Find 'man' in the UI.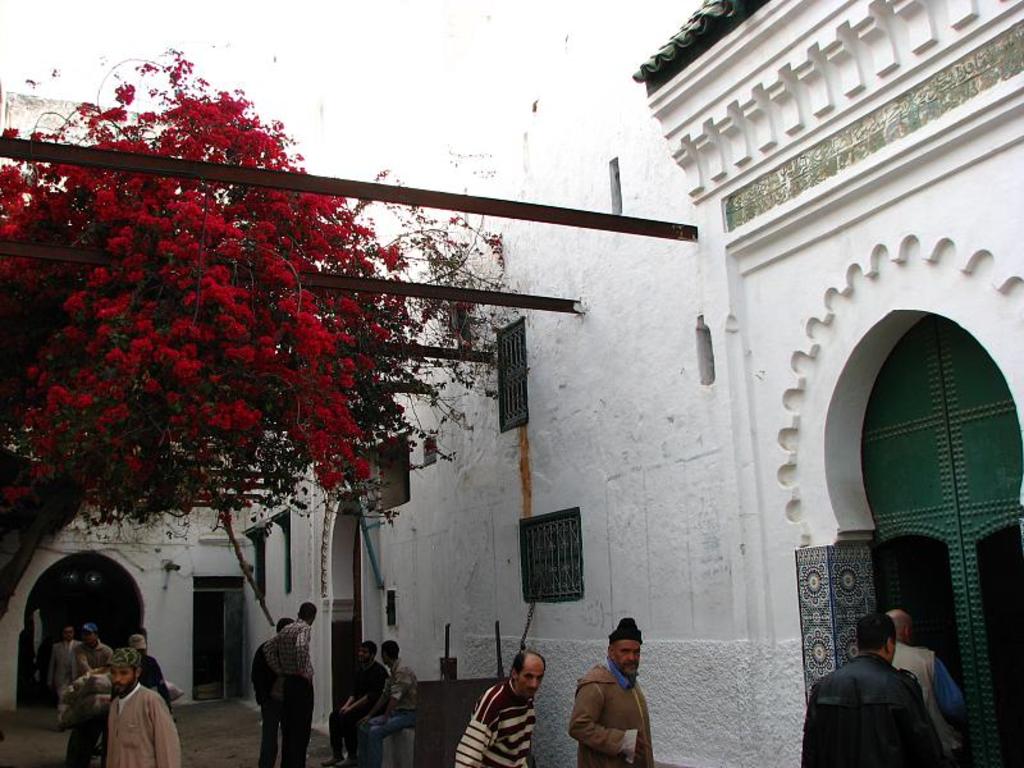
UI element at Rect(892, 611, 965, 767).
